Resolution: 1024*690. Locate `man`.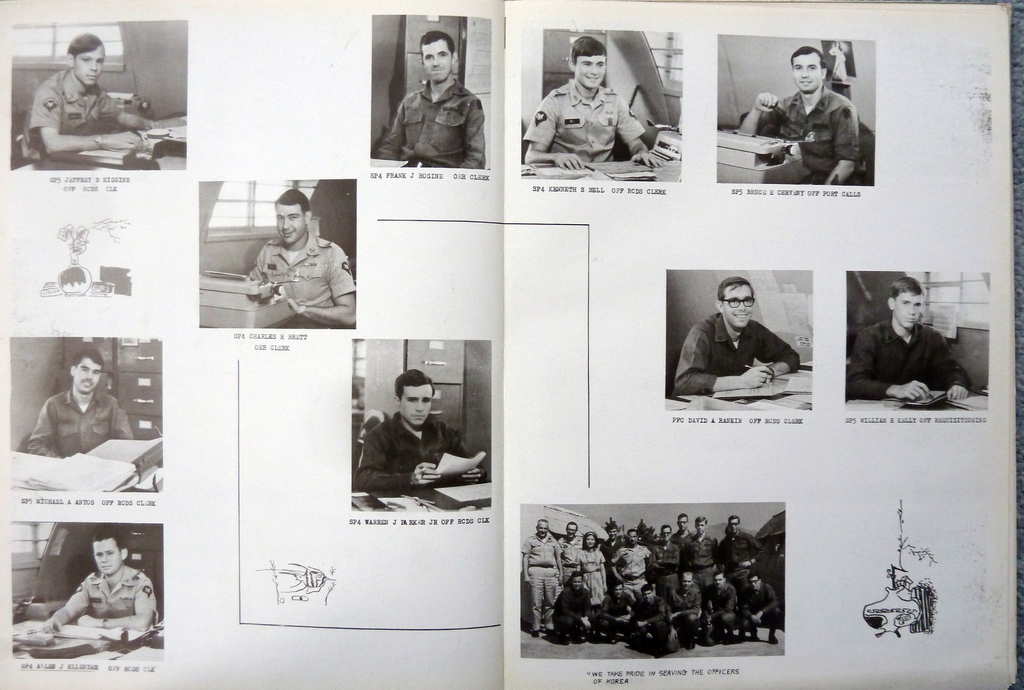
(826, 278, 975, 401).
